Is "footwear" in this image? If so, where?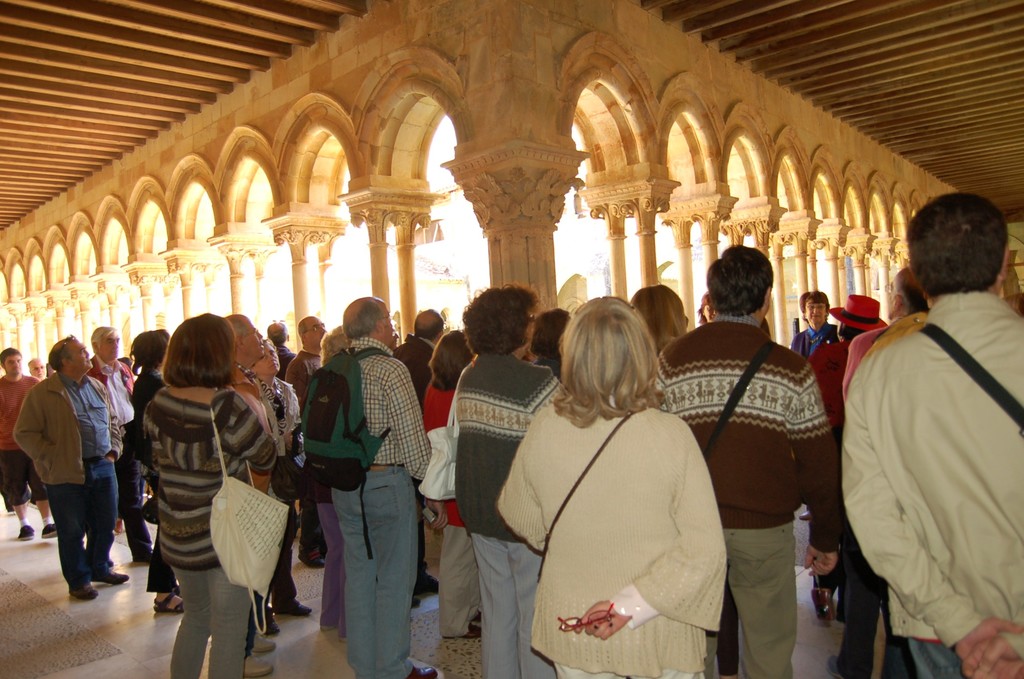
Yes, at 149, 591, 188, 615.
